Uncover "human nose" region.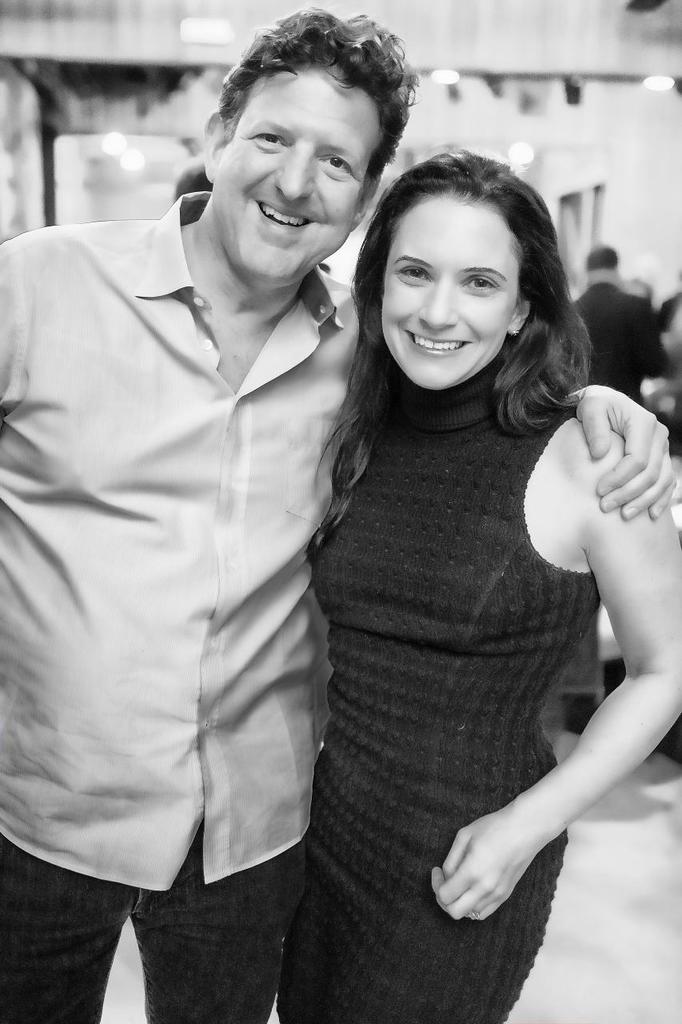
Uncovered: detection(273, 142, 313, 200).
